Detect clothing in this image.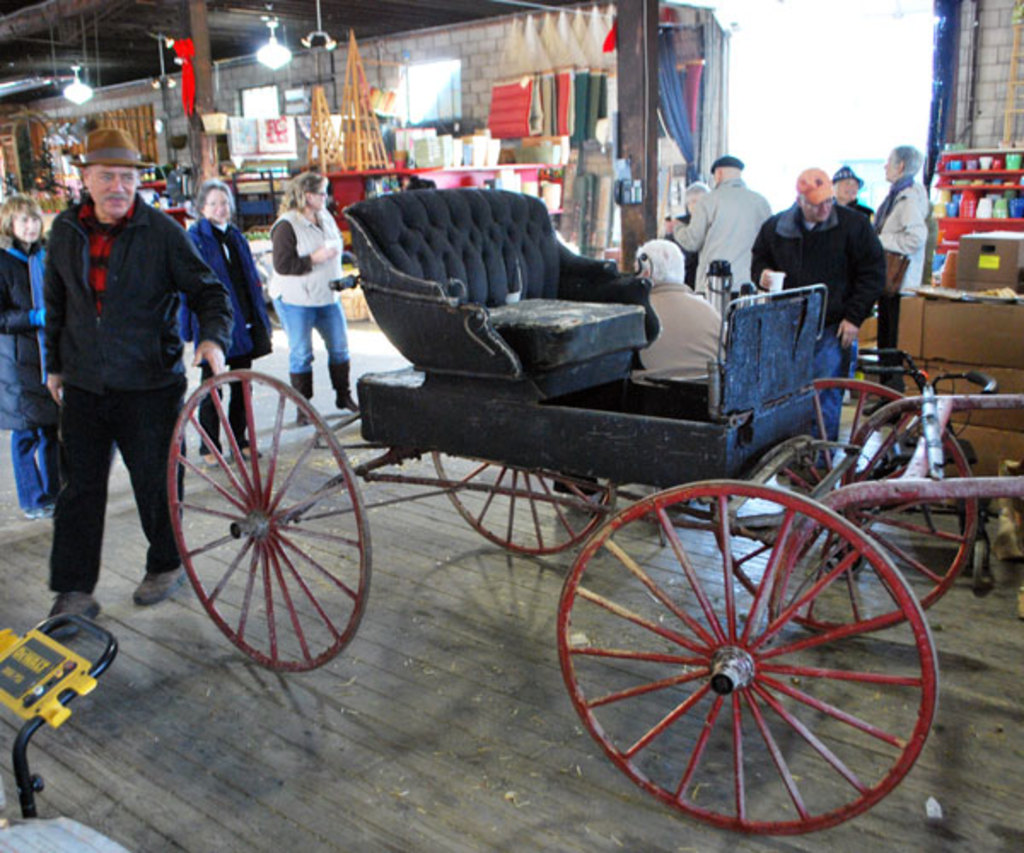
Detection: bbox=(874, 176, 928, 377).
